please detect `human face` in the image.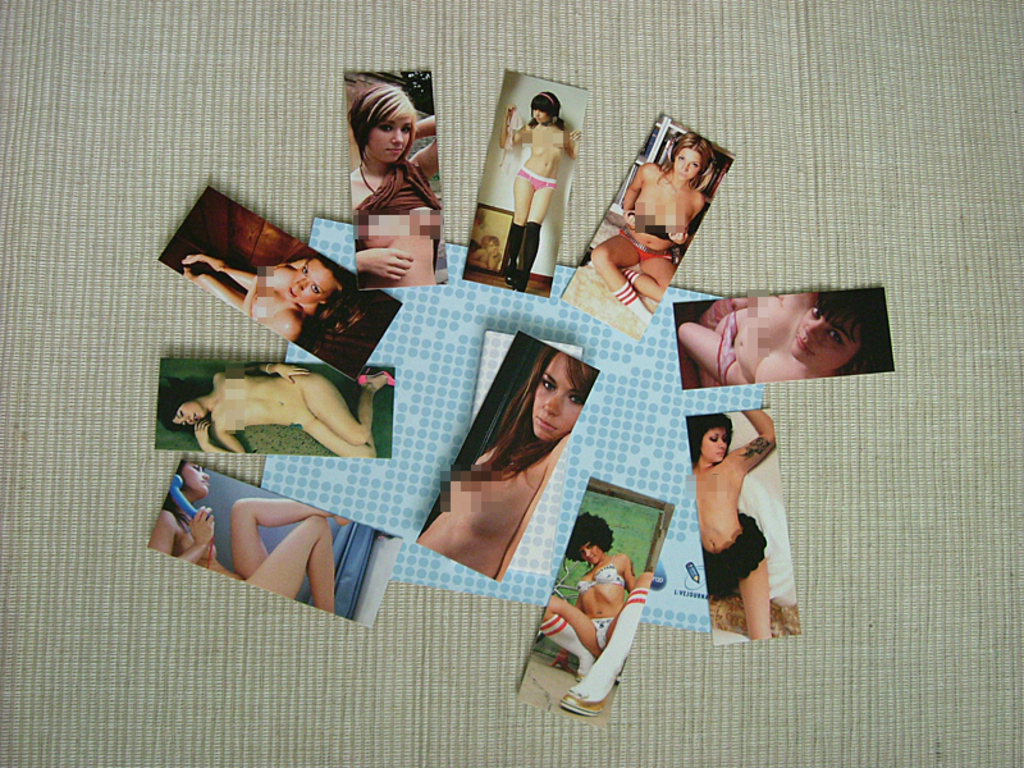
bbox=(576, 534, 609, 570).
